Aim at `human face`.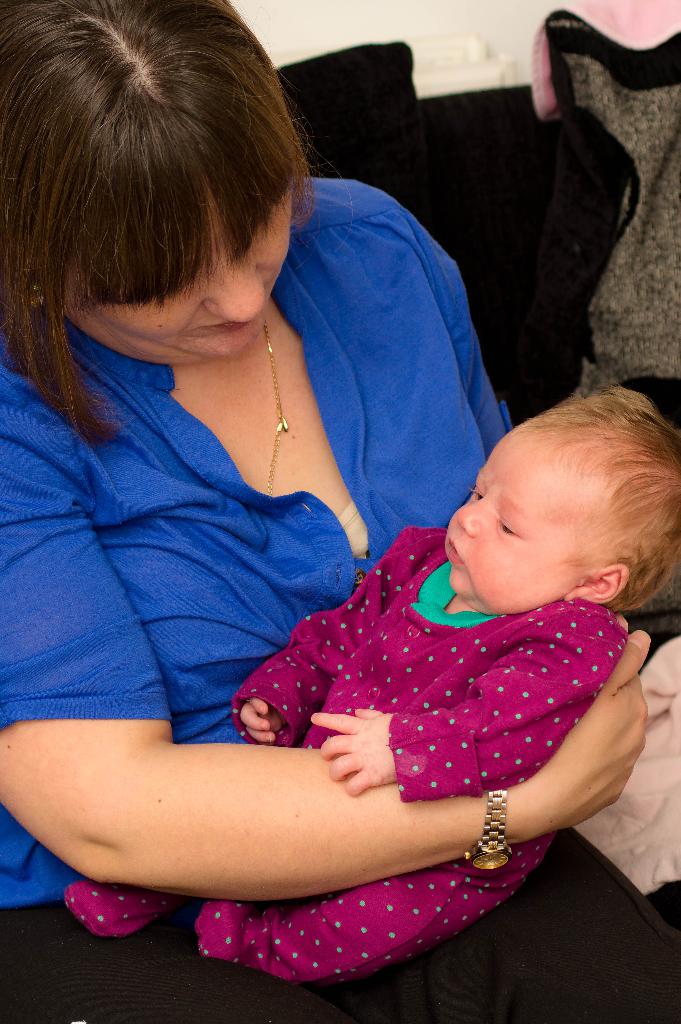
Aimed at l=446, t=424, r=614, b=614.
